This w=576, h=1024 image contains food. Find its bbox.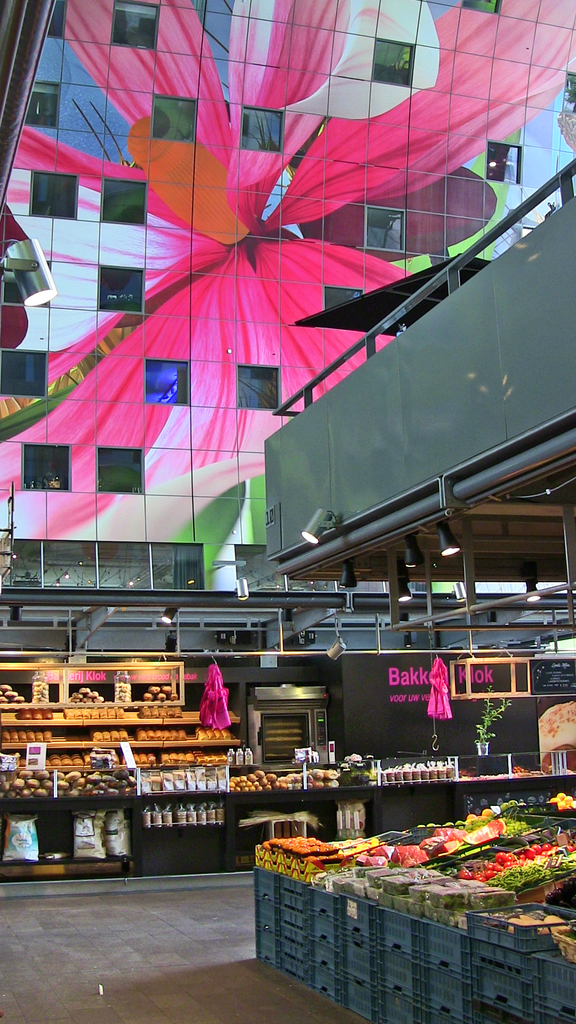
bbox(539, 915, 572, 940).
